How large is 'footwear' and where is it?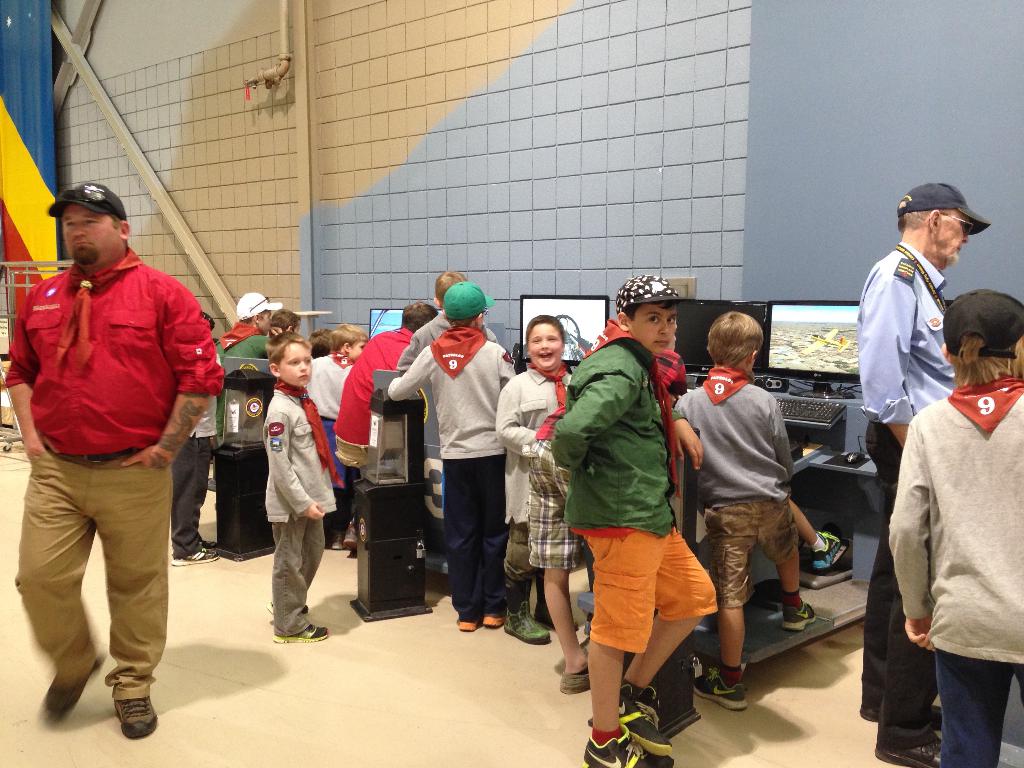
Bounding box: detection(561, 674, 589, 696).
